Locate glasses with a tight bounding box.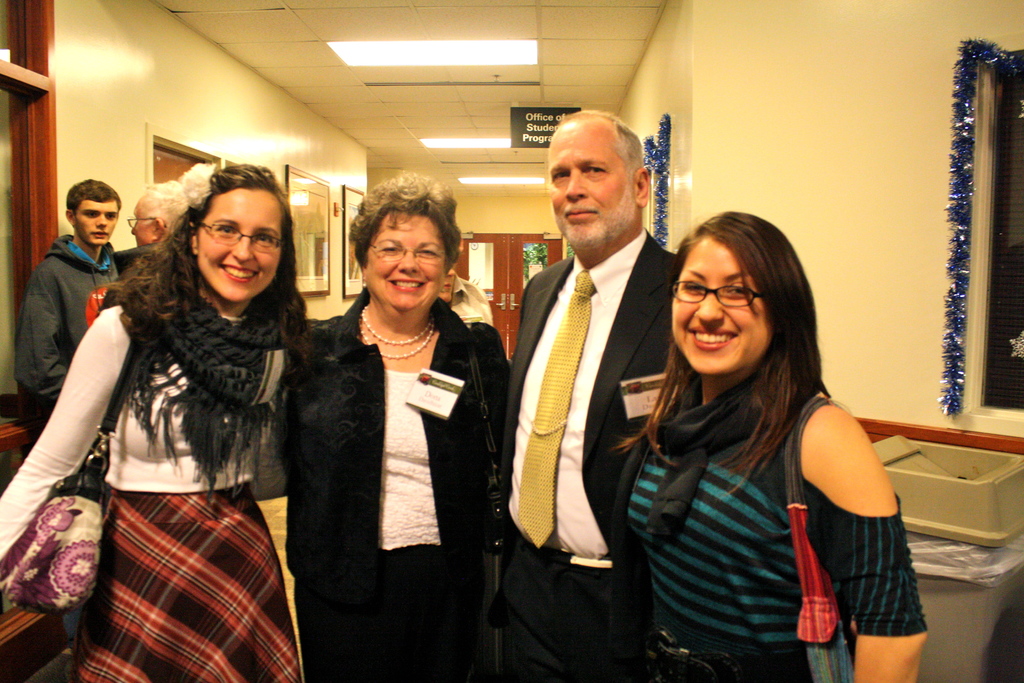
bbox=[667, 271, 776, 308].
